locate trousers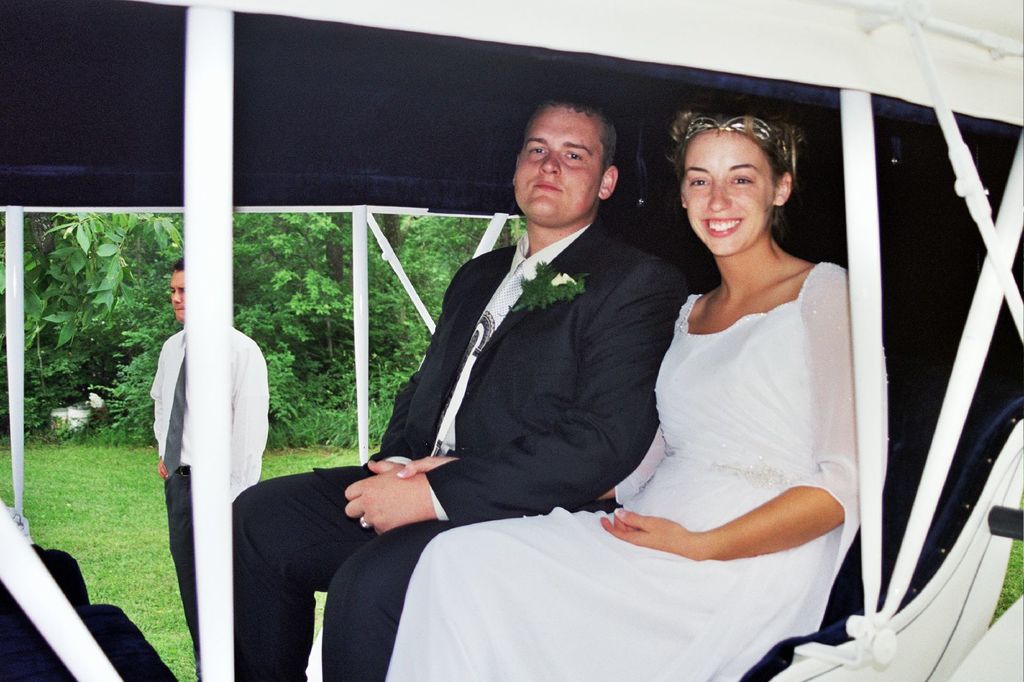
168,464,199,681
